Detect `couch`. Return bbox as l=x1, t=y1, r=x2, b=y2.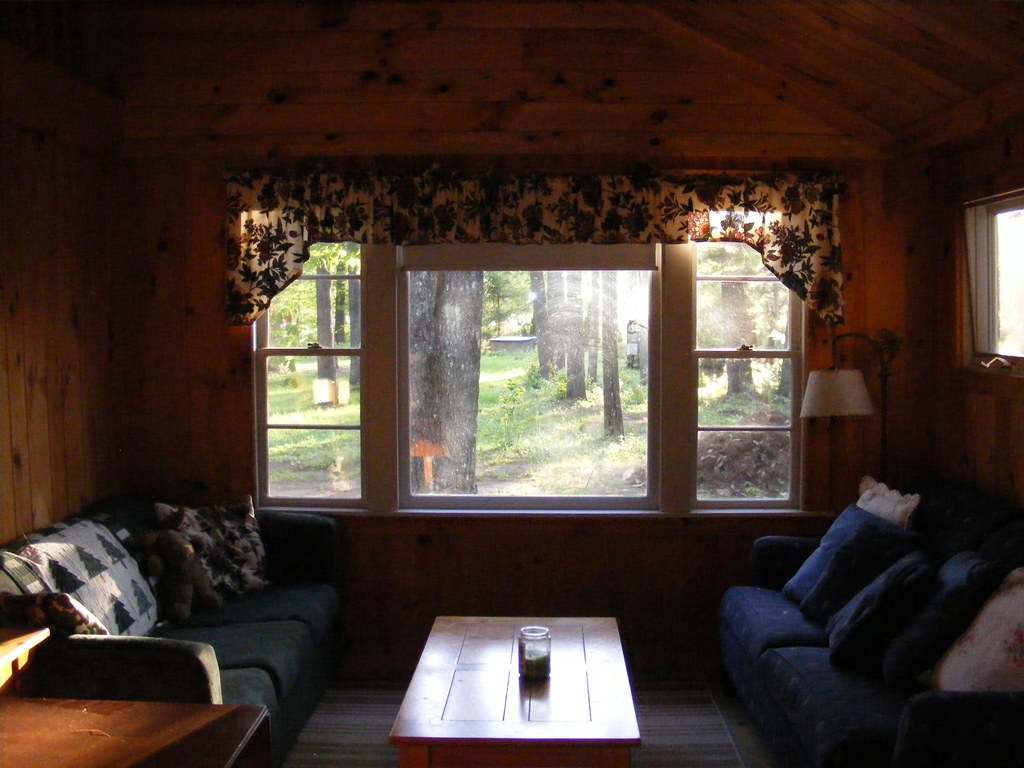
l=671, t=449, r=1023, b=767.
